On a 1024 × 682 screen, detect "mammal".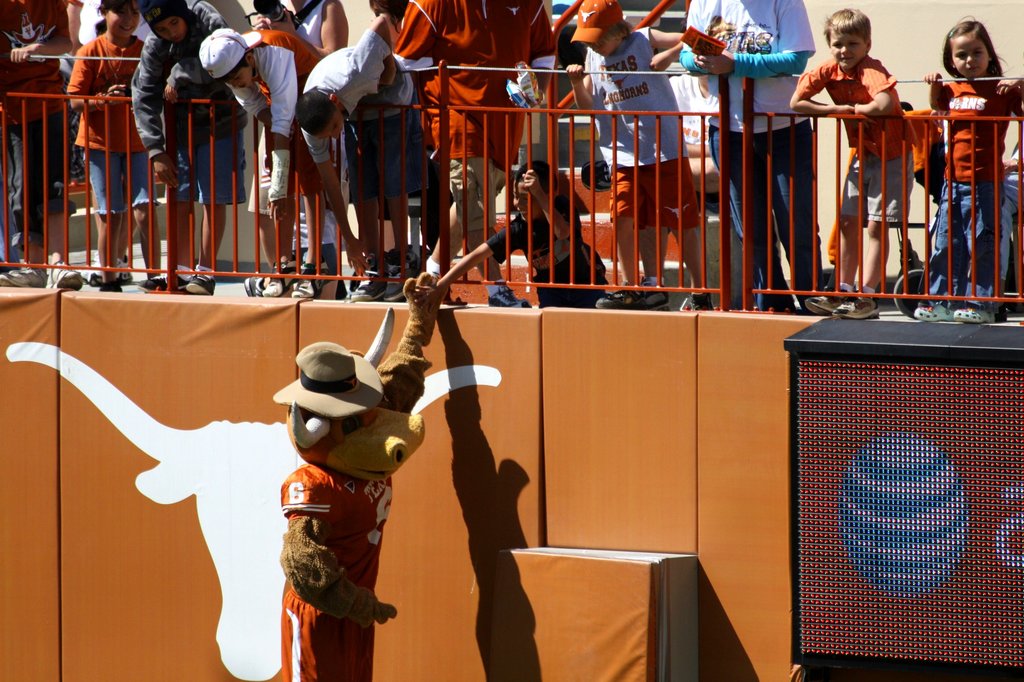
(x1=427, y1=158, x2=614, y2=306).
